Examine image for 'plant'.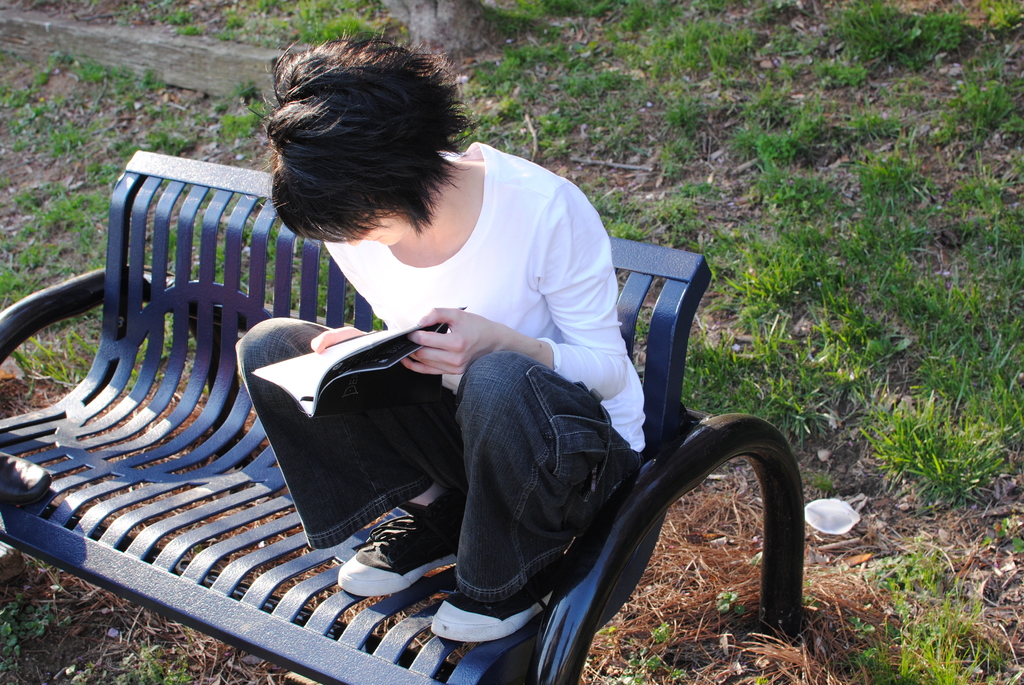
Examination result: [855, 148, 922, 203].
